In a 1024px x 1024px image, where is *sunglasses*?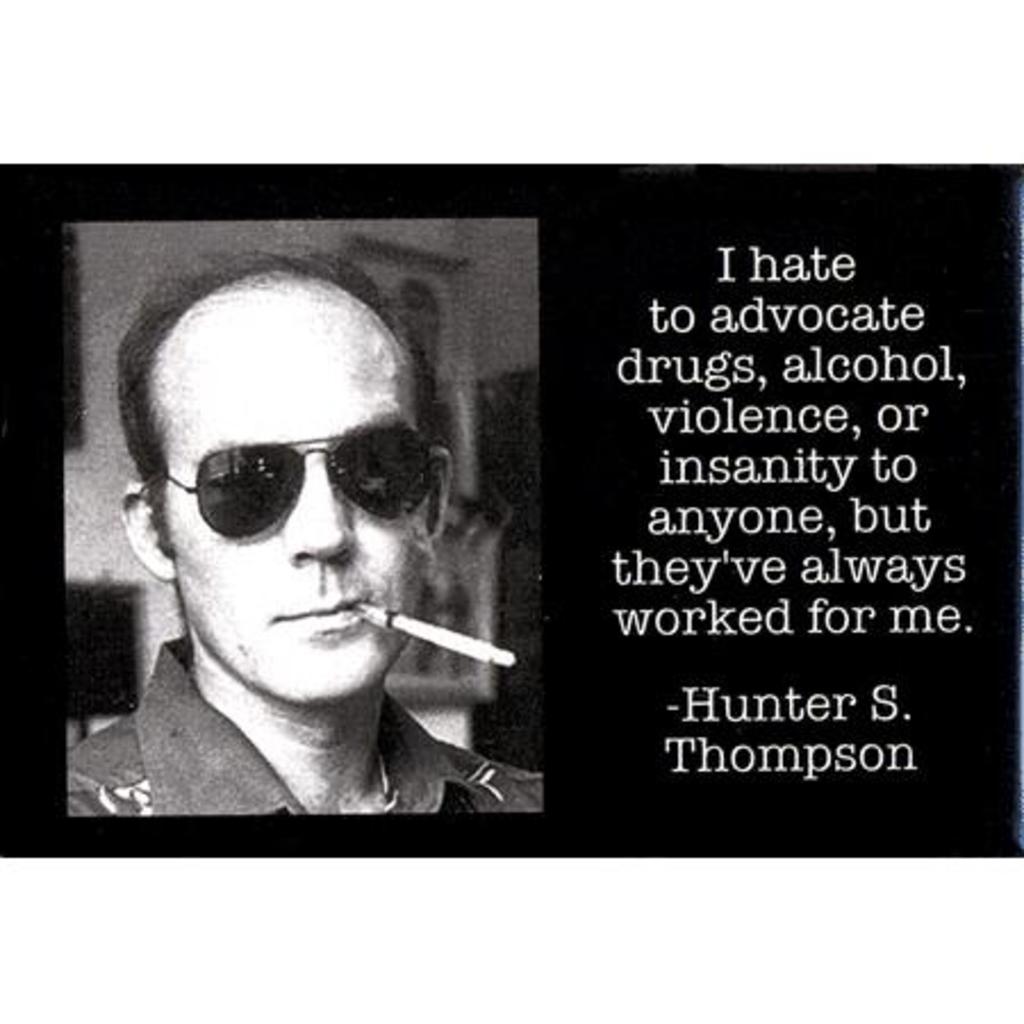
[left=164, top=446, right=455, bottom=567].
